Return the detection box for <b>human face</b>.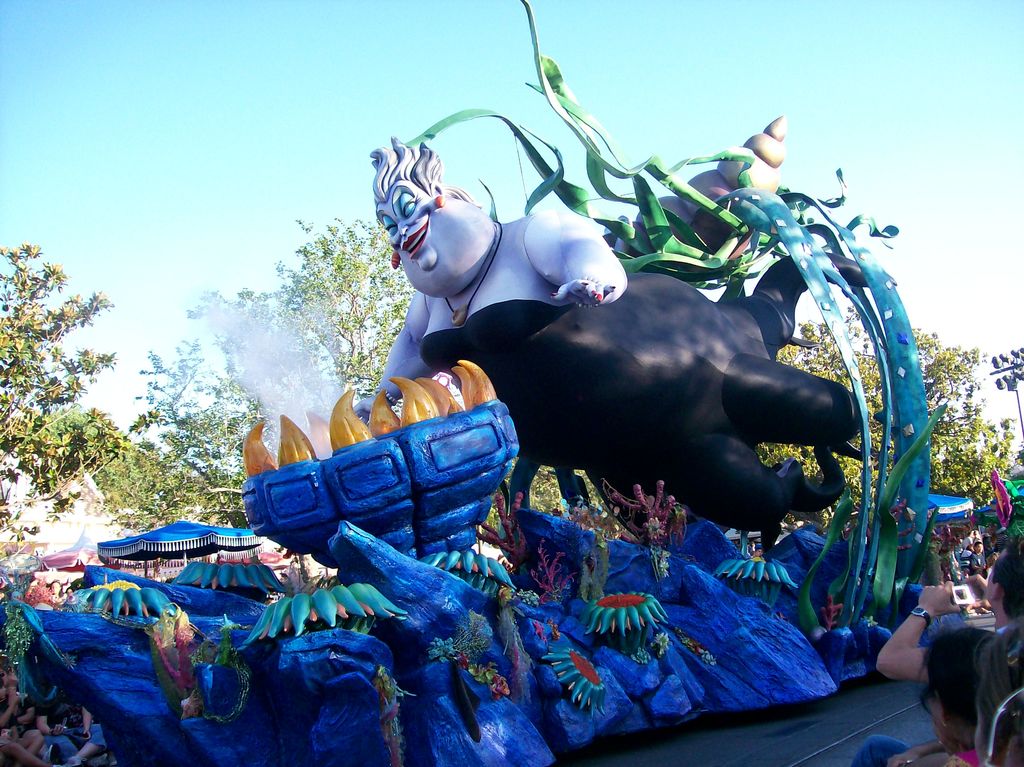
[left=972, top=539, right=982, bottom=557].
